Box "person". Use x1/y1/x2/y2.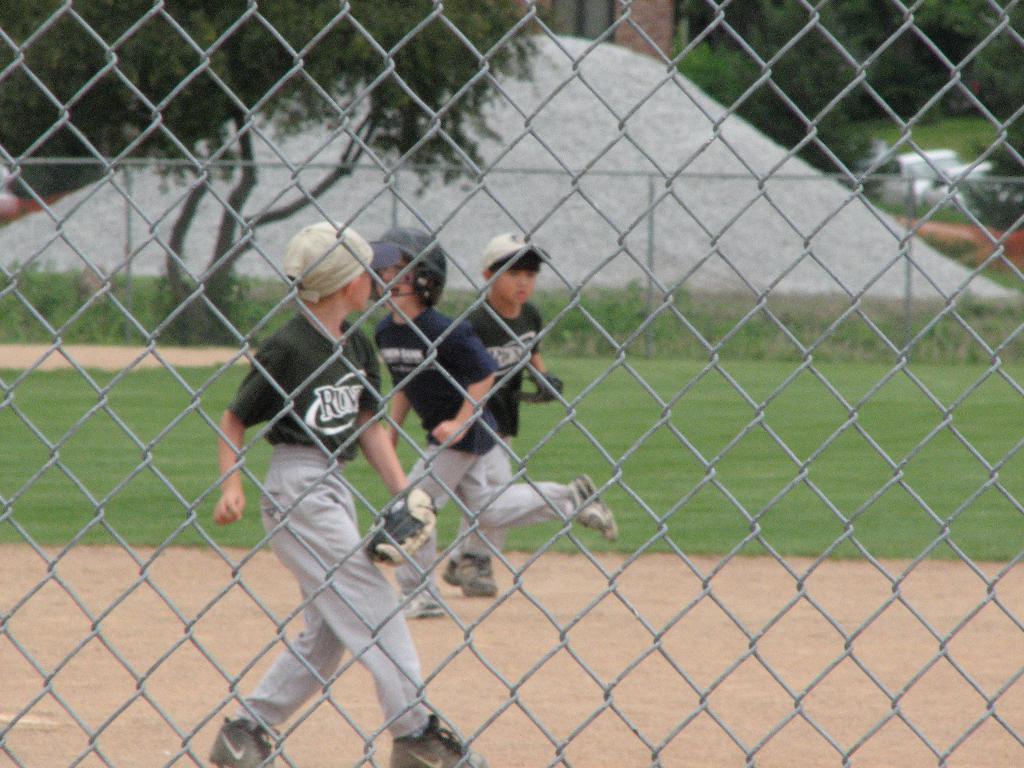
211/221/487/766.
